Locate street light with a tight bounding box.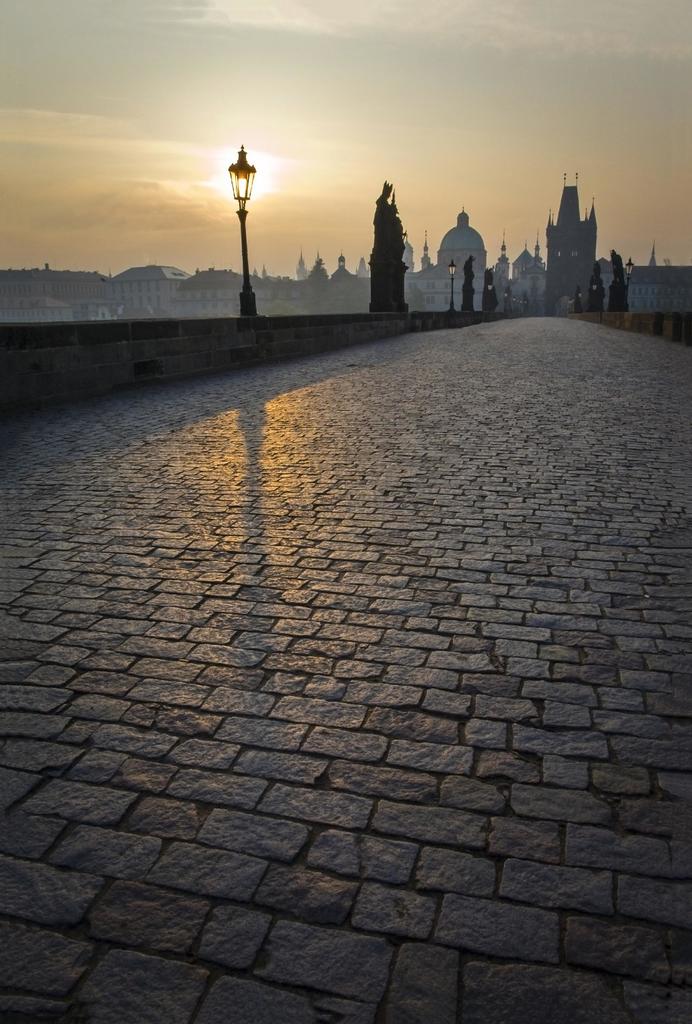
Rect(224, 135, 262, 319).
